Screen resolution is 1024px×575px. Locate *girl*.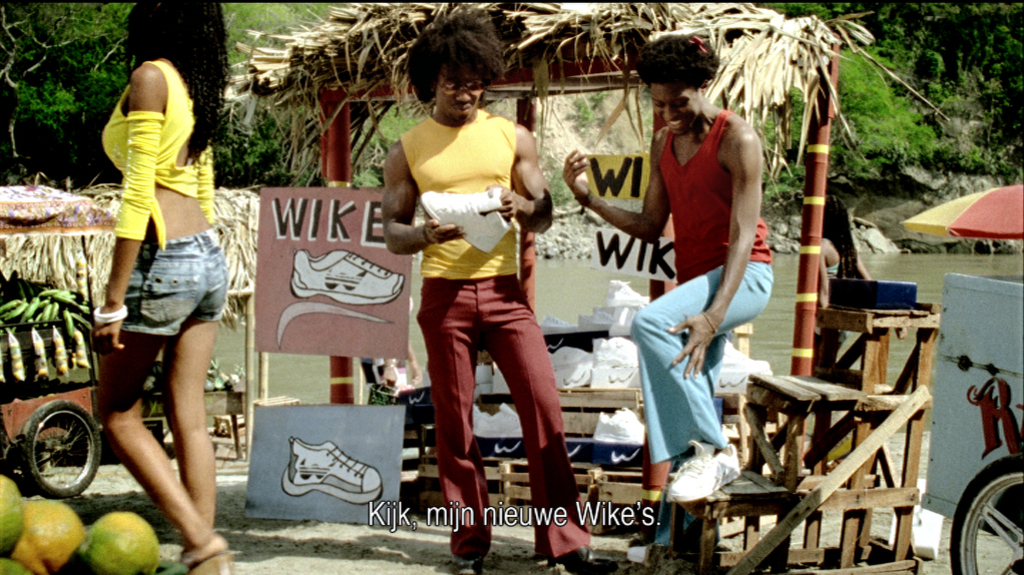
{"left": 81, "top": 0, "right": 238, "bottom": 574}.
